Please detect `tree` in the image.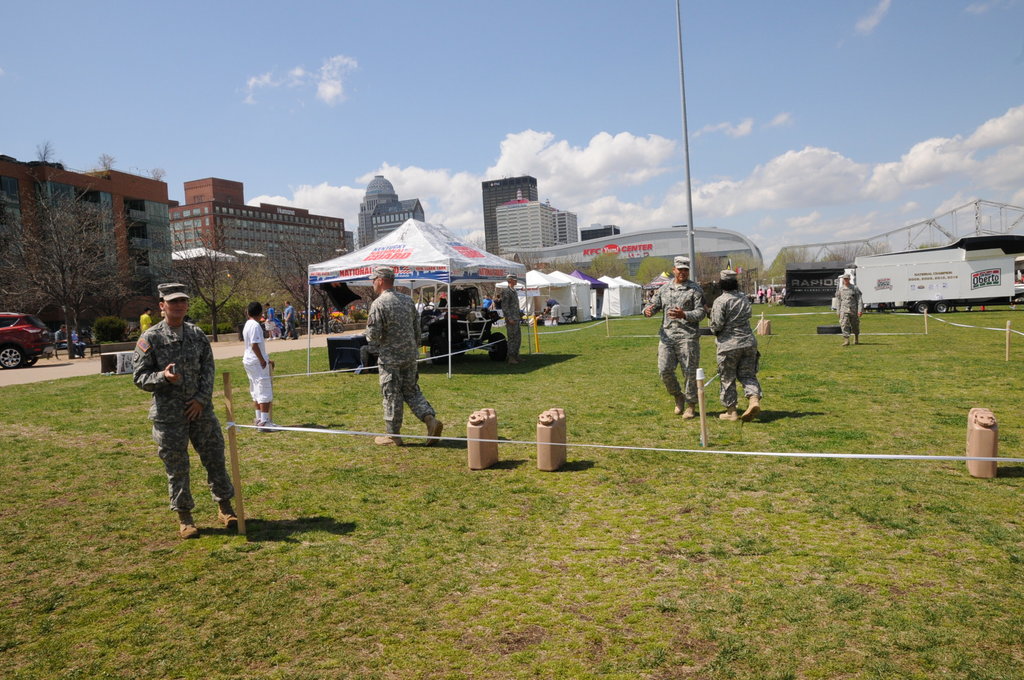
103,224,285,364.
